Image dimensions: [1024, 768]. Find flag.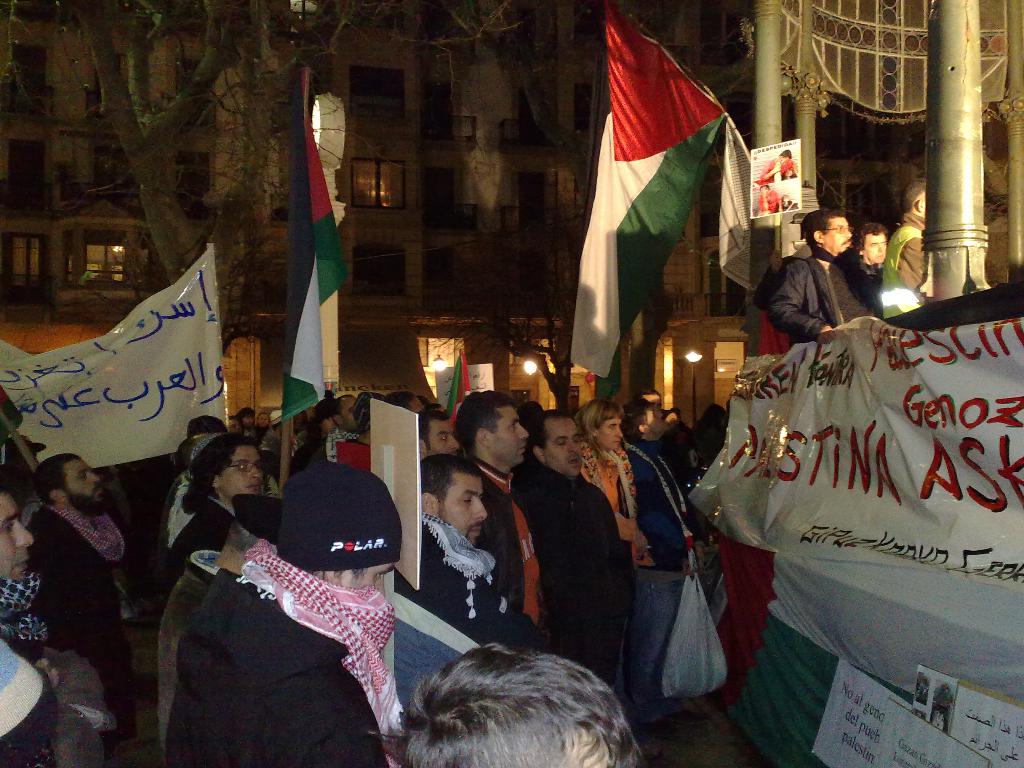
(573, 0, 744, 383).
